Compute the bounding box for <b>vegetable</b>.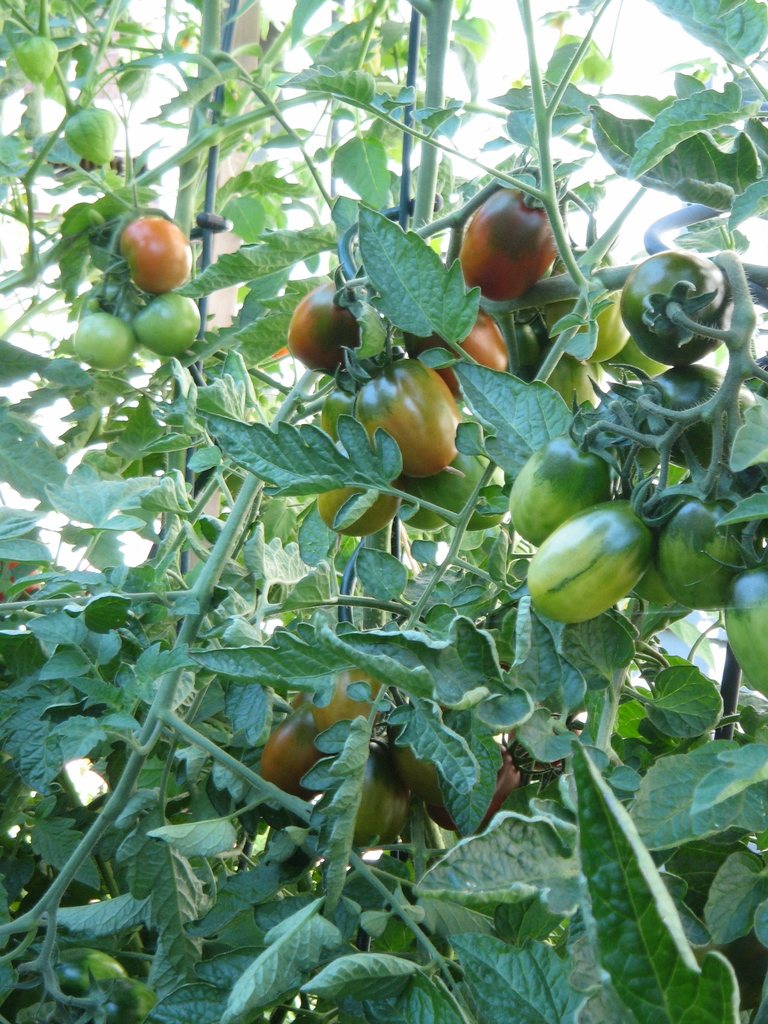
530:495:668:627.
